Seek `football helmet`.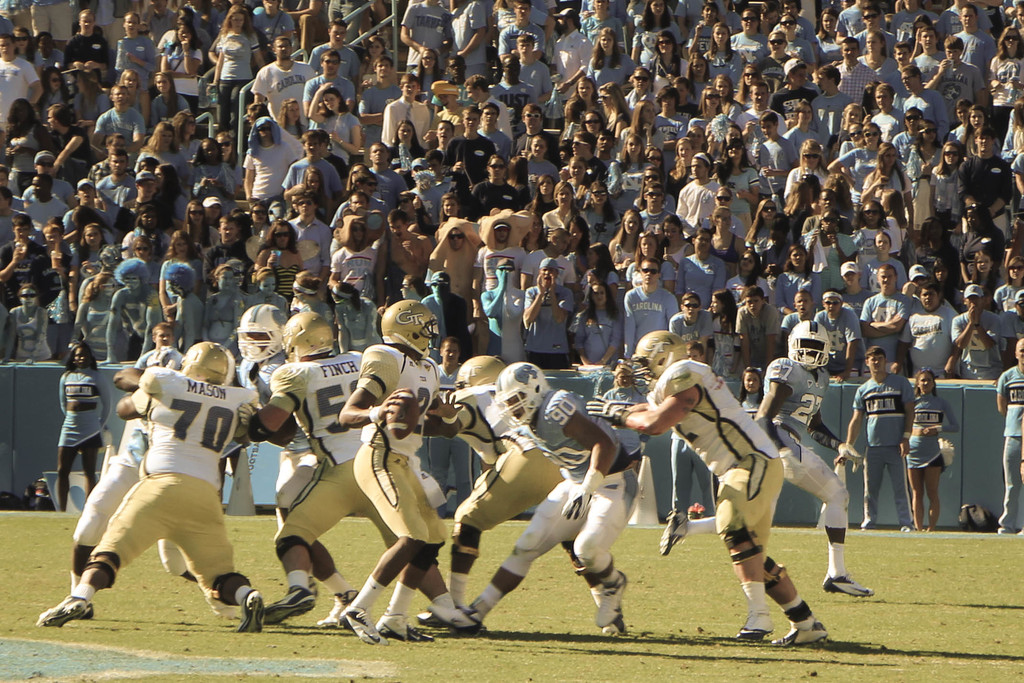
(178, 341, 229, 388).
